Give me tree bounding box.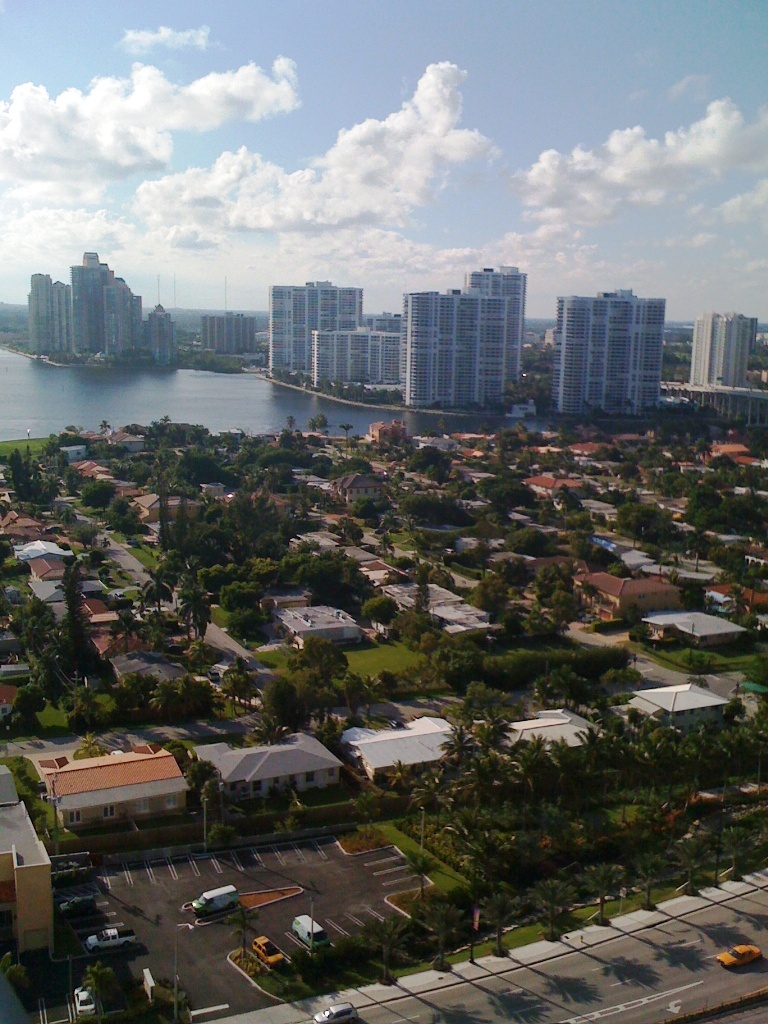
x1=534, y1=662, x2=585, y2=718.
